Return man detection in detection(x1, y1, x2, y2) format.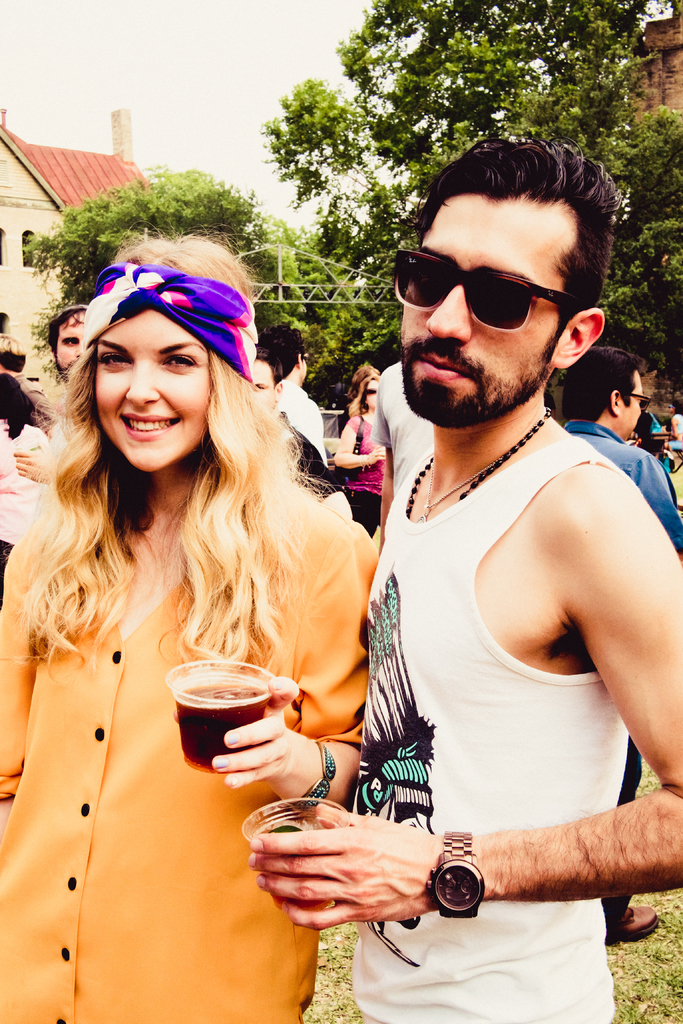
detection(33, 294, 80, 394).
